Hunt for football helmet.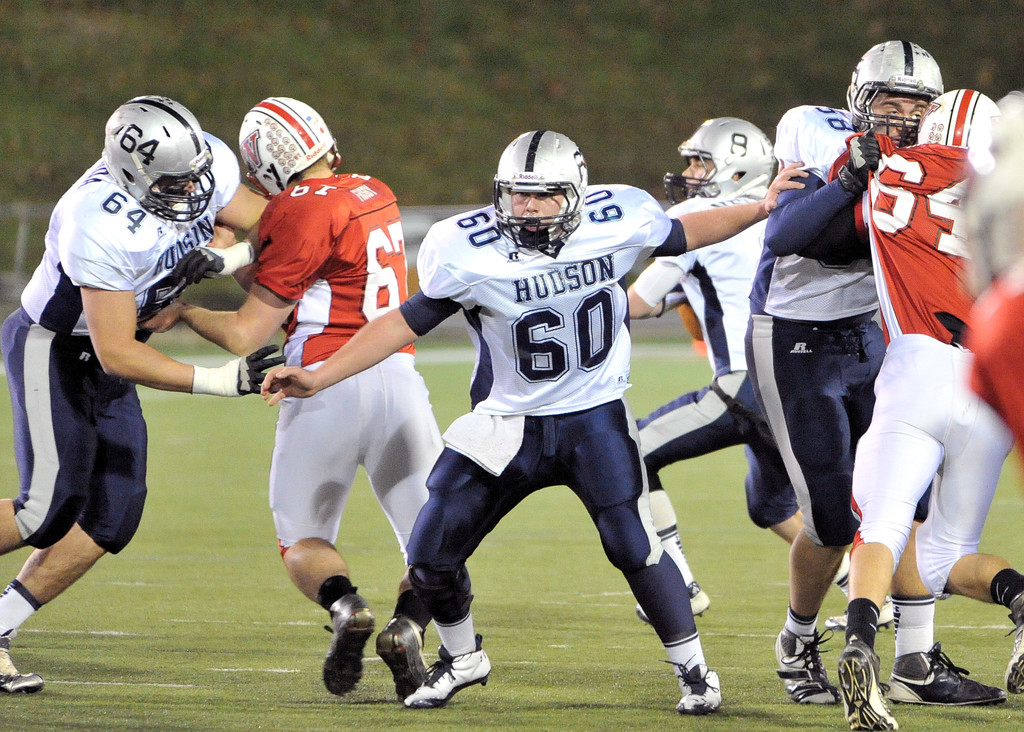
Hunted down at [666, 118, 778, 204].
